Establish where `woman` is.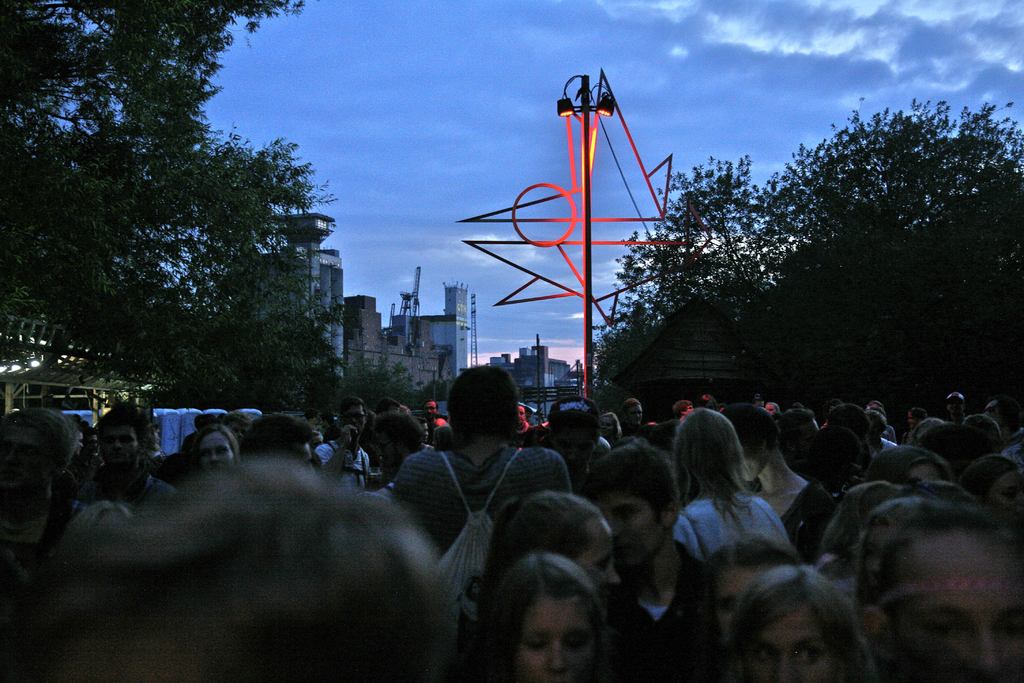
Established at <bbox>473, 545, 616, 682</bbox>.
